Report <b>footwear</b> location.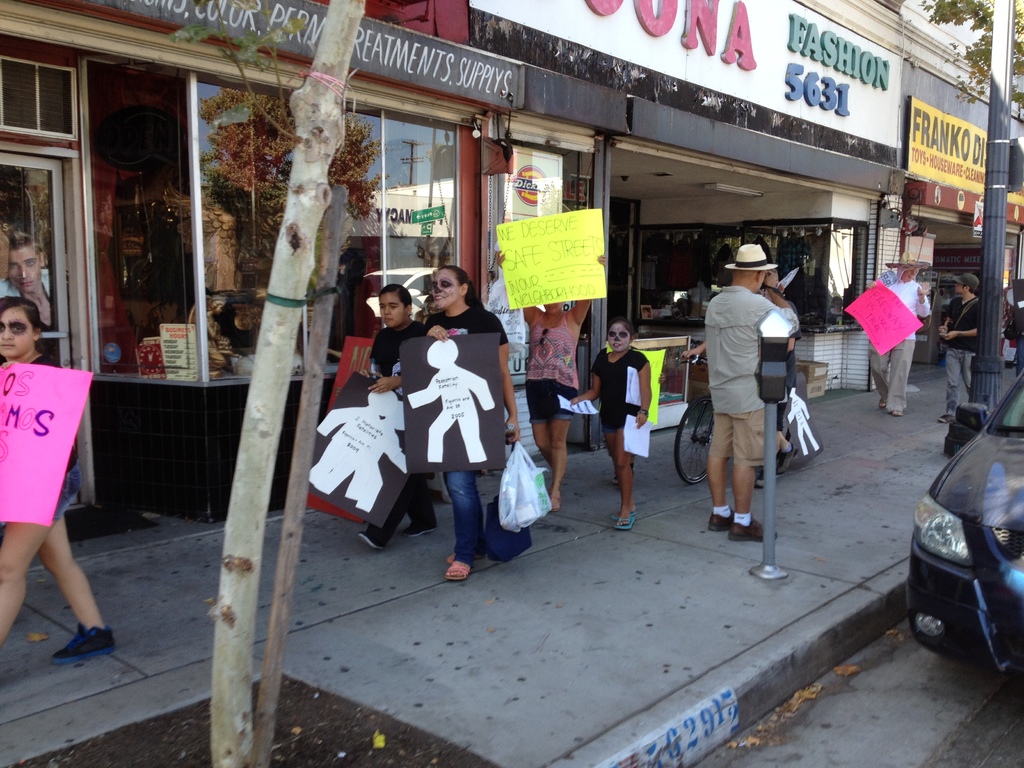
Report: [936,410,956,426].
